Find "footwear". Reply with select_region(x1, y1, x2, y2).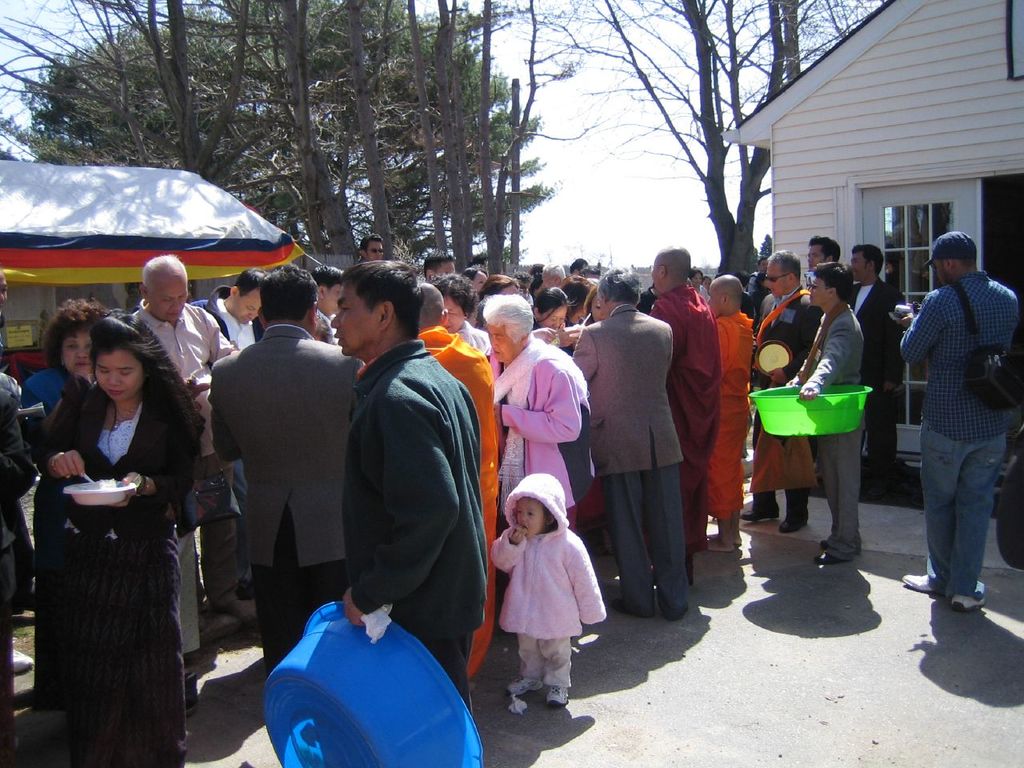
select_region(813, 550, 854, 568).
